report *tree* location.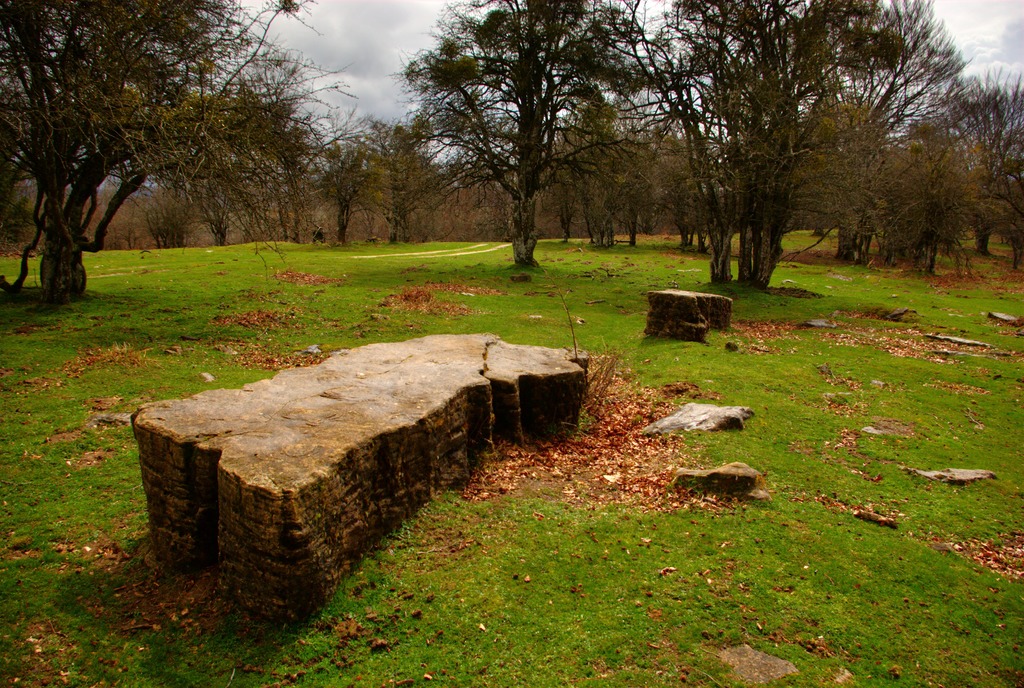
Report: box(888, 64, 1023, 275).
